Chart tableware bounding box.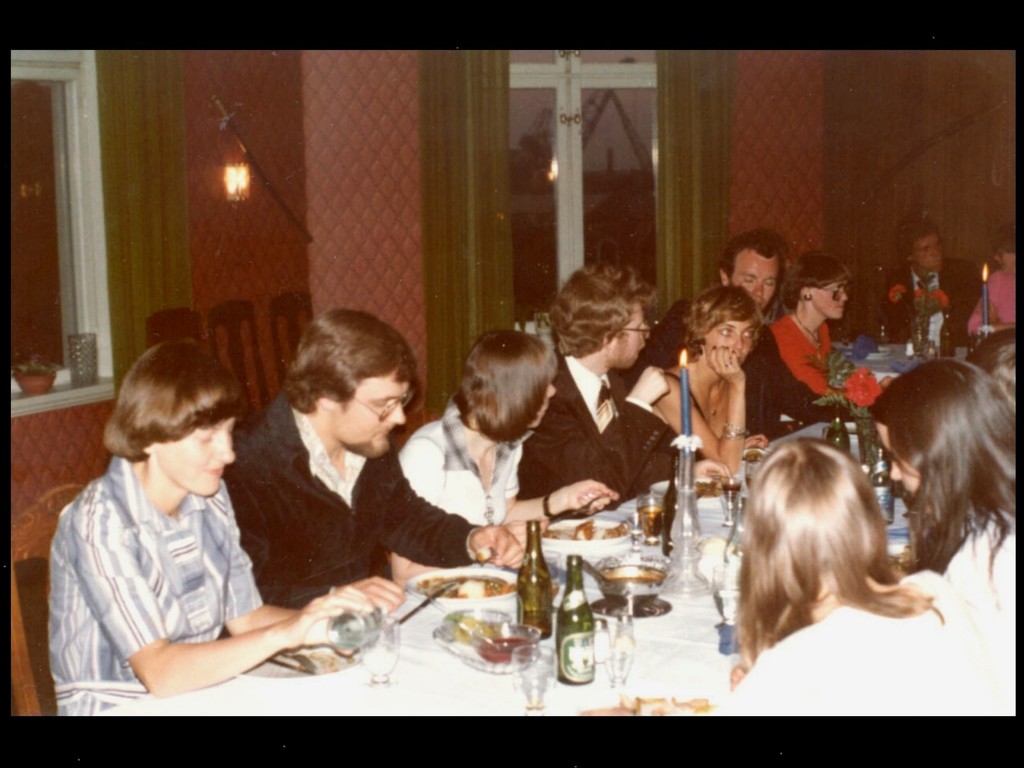
Charted: crop(568, 493, 611, 518).
